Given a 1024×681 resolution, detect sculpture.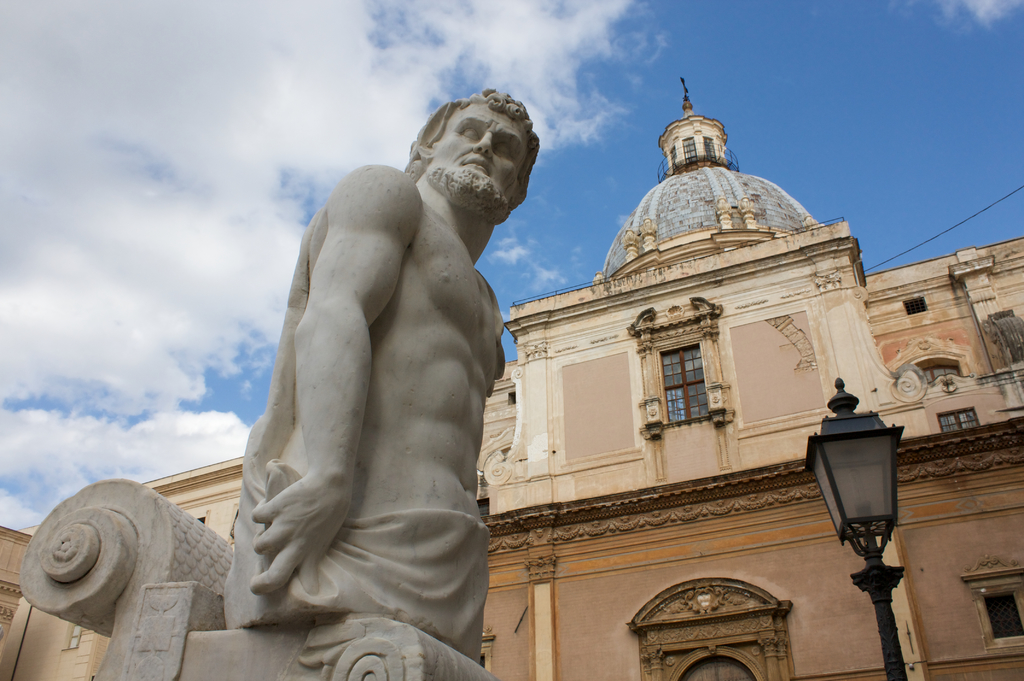
{"x1": 220, "y1": 59, "x2": 541, "y2": 668}.
